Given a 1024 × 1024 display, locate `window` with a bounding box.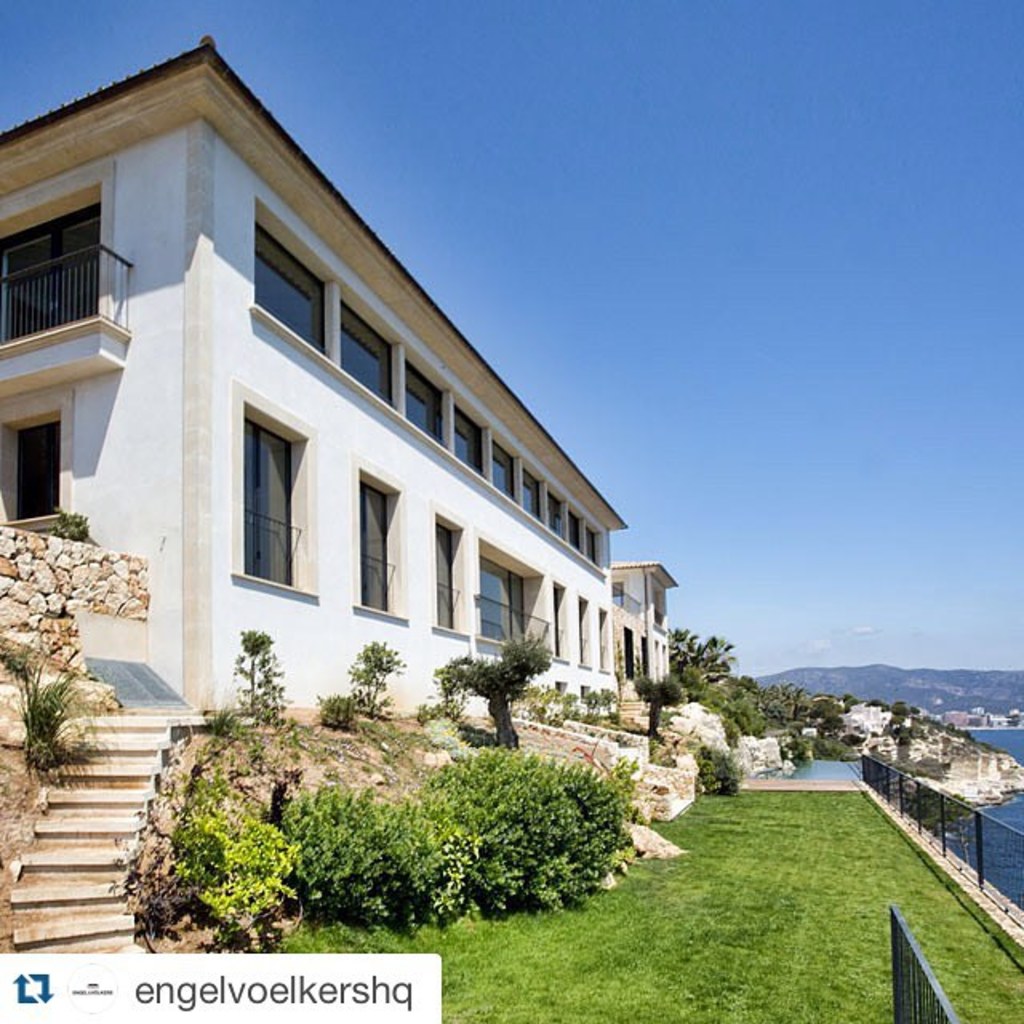
Located: [left=554, top=589, right=560, bottom=653].
